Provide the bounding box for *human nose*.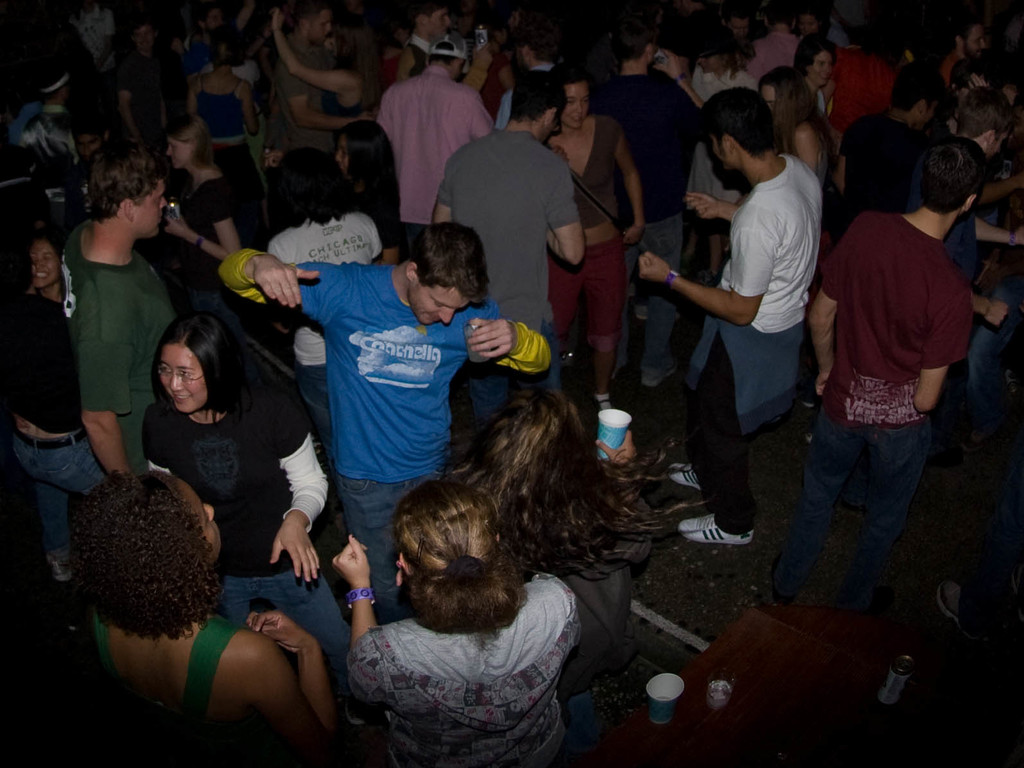
34/259/44/270.
